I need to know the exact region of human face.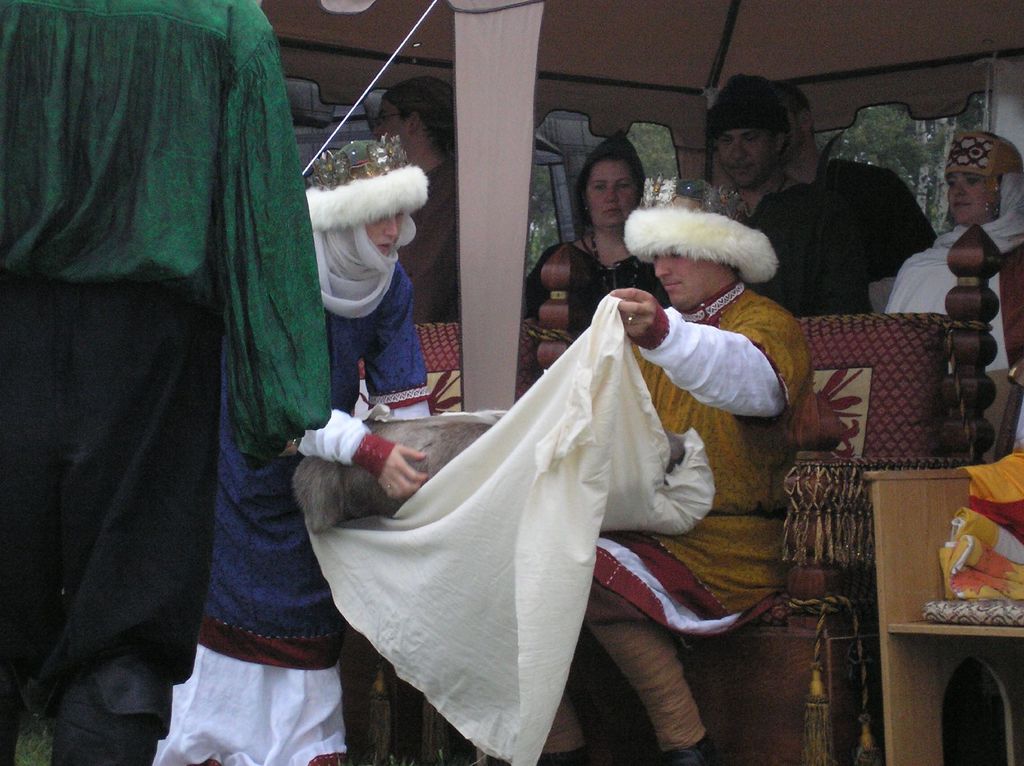
Region: (651,241,717,314).
